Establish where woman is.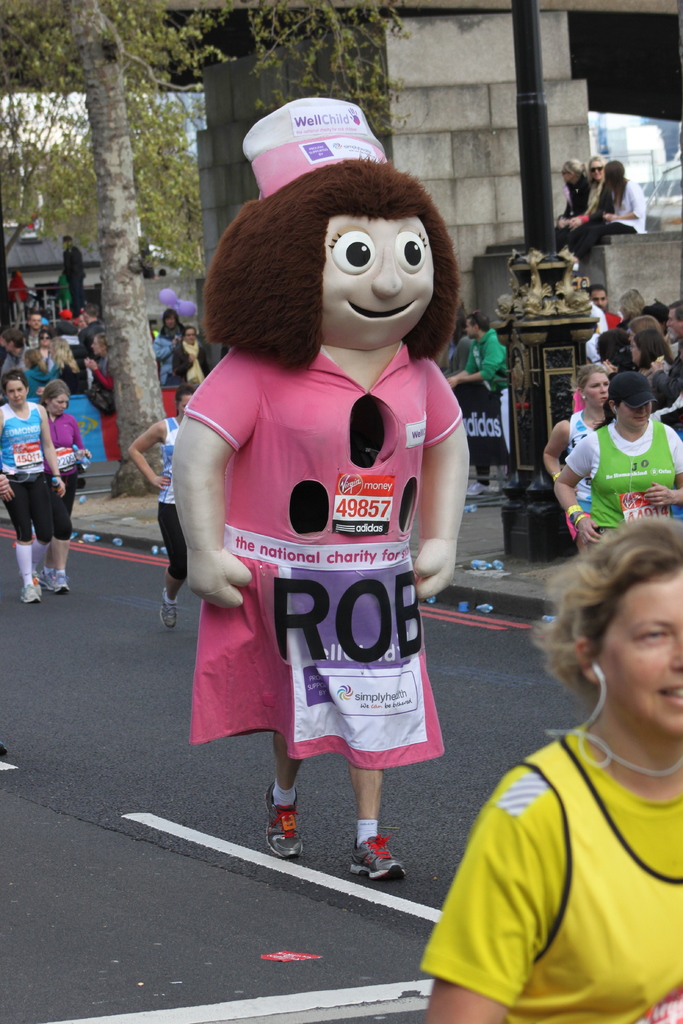
Established at (553,371,682,557).
